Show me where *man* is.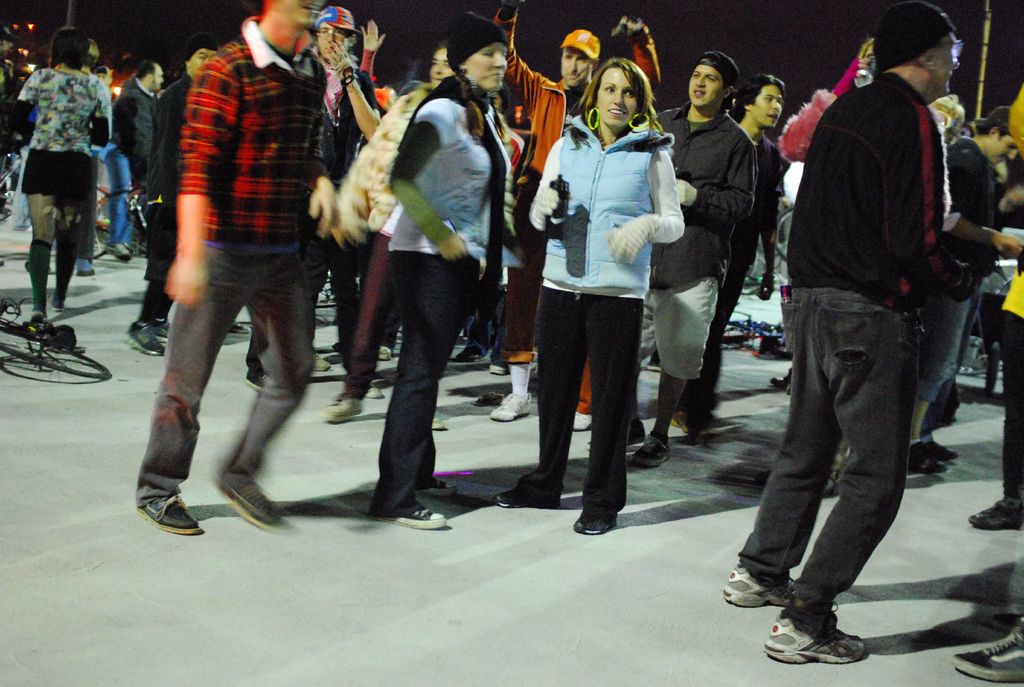
*man* is at select_region(108, 62, 169, 266).
